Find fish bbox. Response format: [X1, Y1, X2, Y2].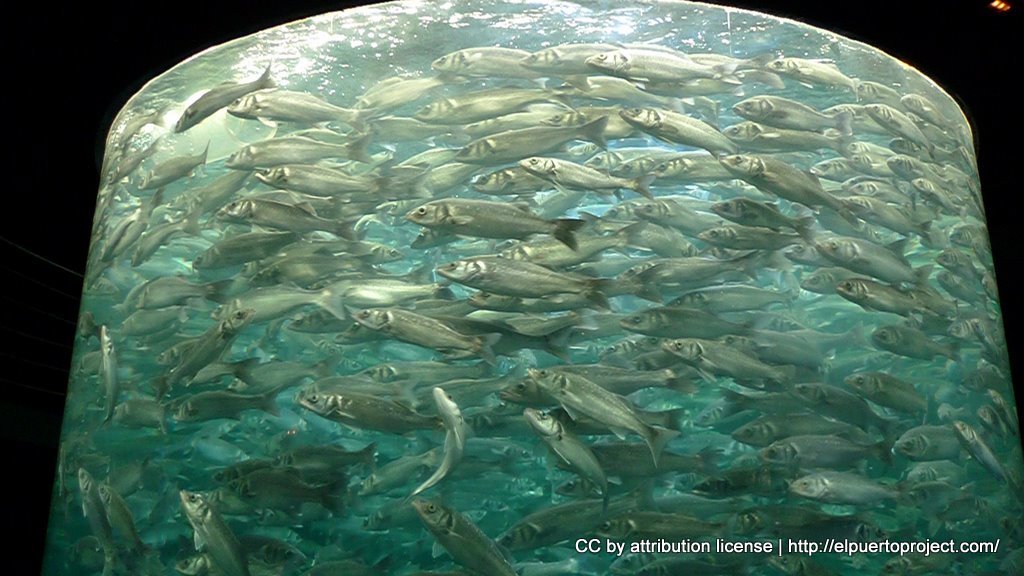
[102, 147, 154, 187].
